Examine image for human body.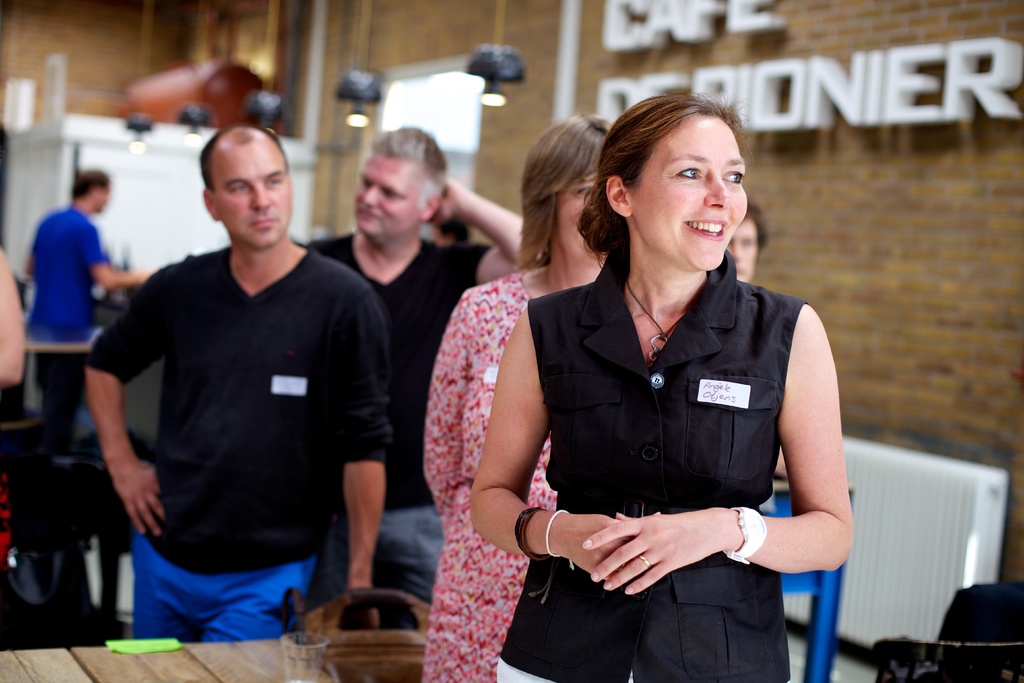
Examination result: {"left": 300, "top": 121, "right": 542, "bottom": 614}.
